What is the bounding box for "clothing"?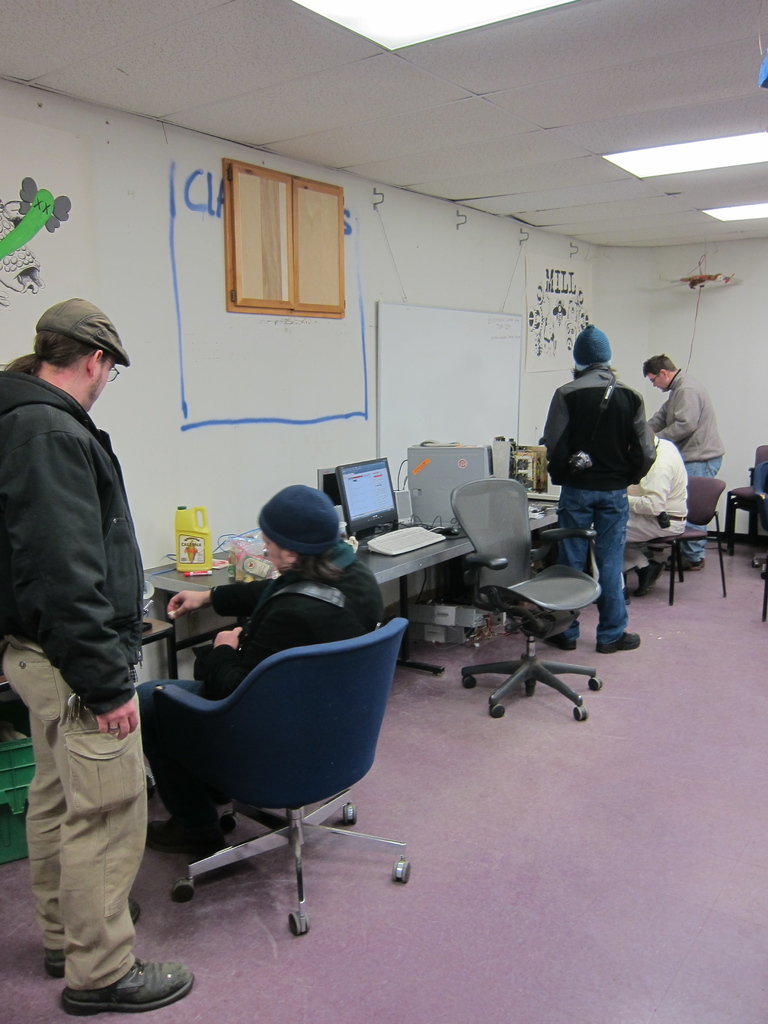
bbox=[157, 541, 384, 826].
